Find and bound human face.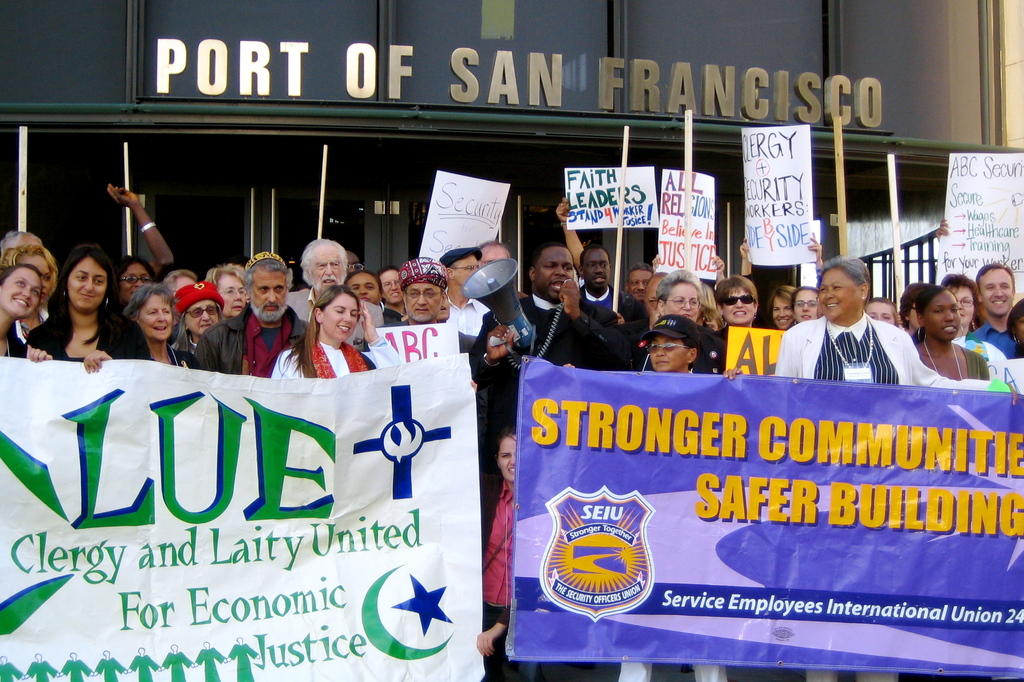
Bound: [x1=321, y1=293, x2=358, y2=339].
